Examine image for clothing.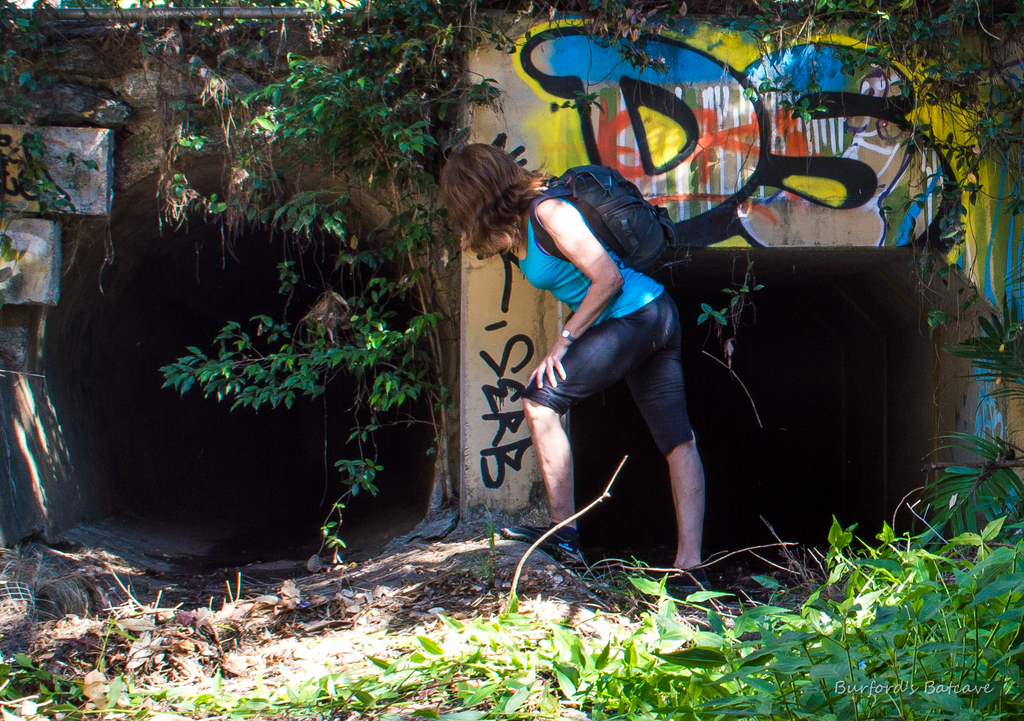
Examination result: 504 199 695 456.
